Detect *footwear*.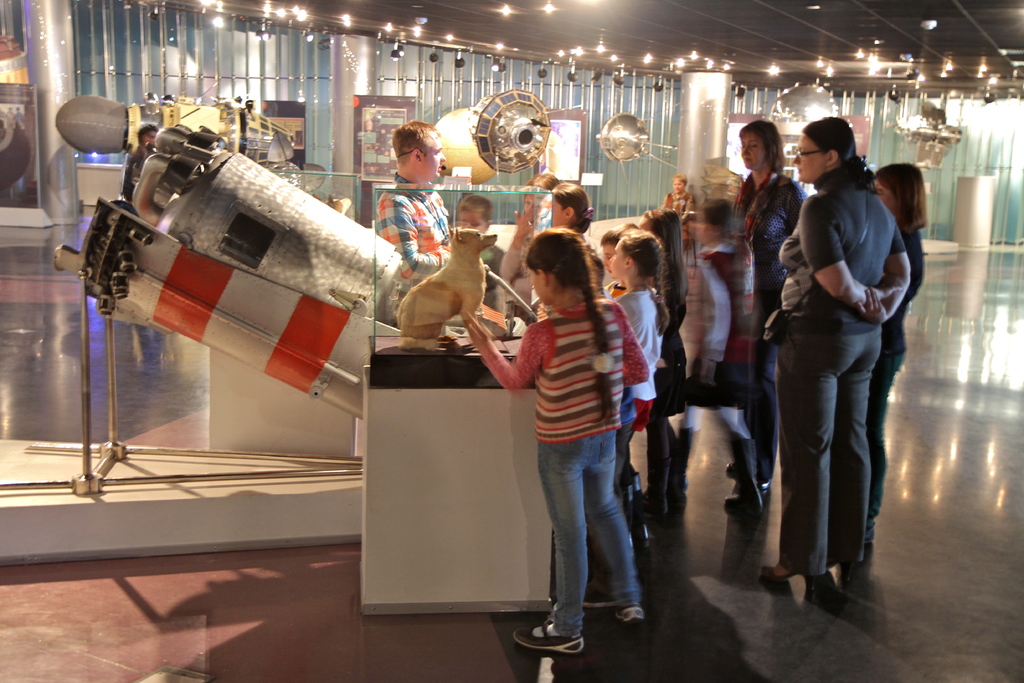
Detected at 724/461/772/488.
